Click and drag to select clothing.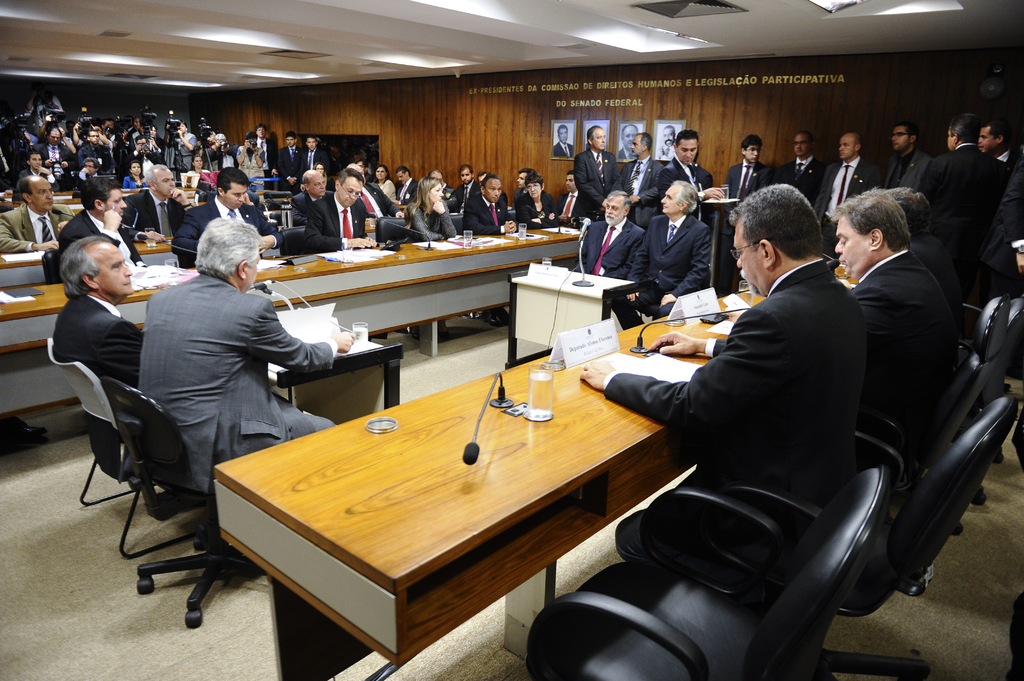
Selection: x1=992, y1=144, x2=1021, y2=192.
